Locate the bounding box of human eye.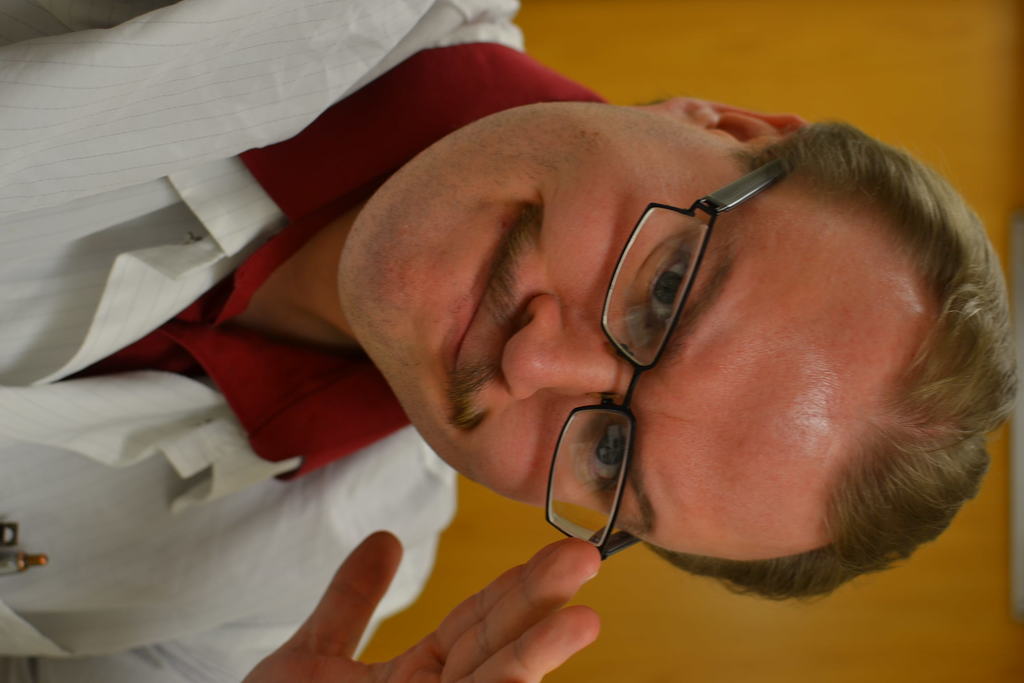
Bounding box: bbox=[634, 226, 691, 341].
